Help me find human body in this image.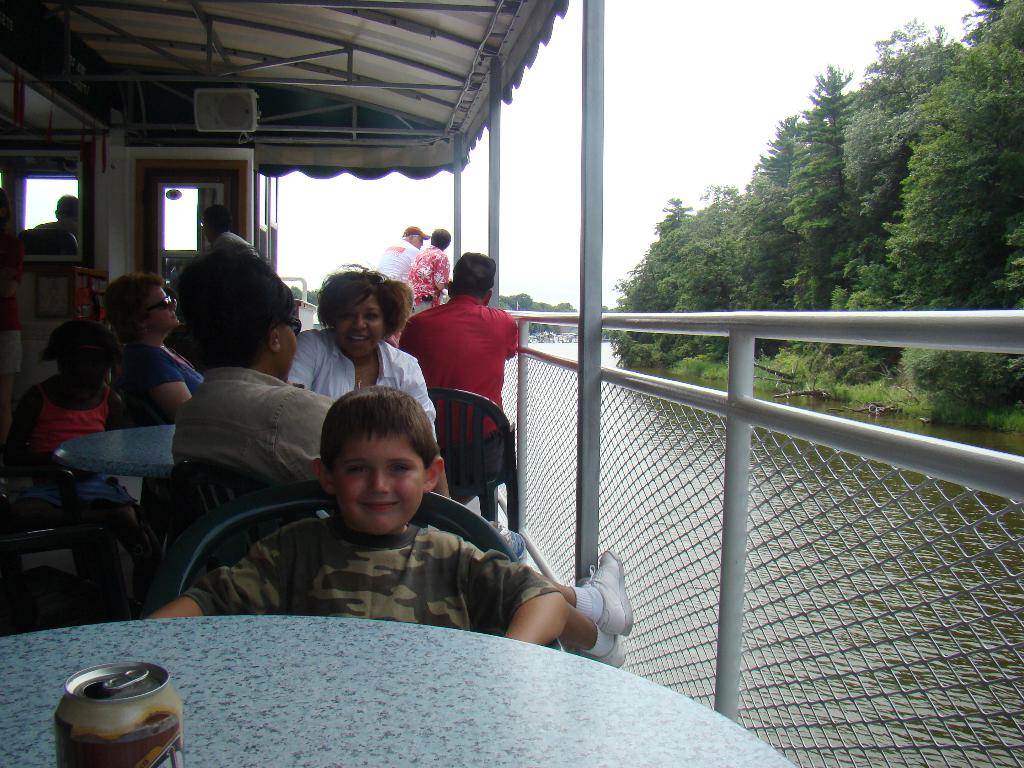
Found it: {"x1": 8, "y1": 325, "x2": 136, "y2": 619}.
